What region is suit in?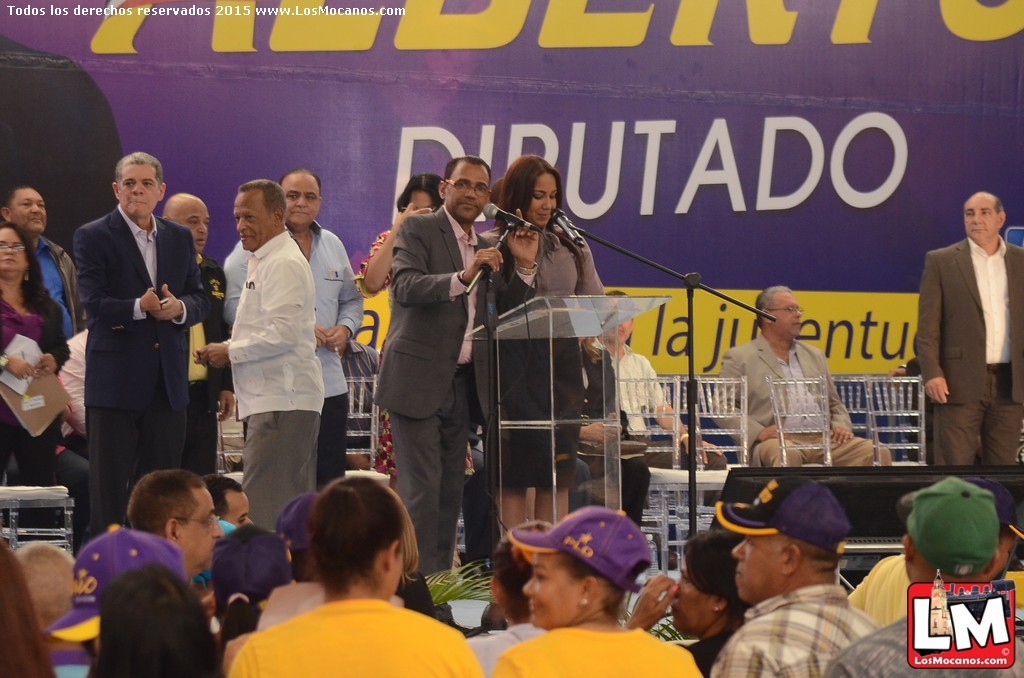
70,207,214,413.
